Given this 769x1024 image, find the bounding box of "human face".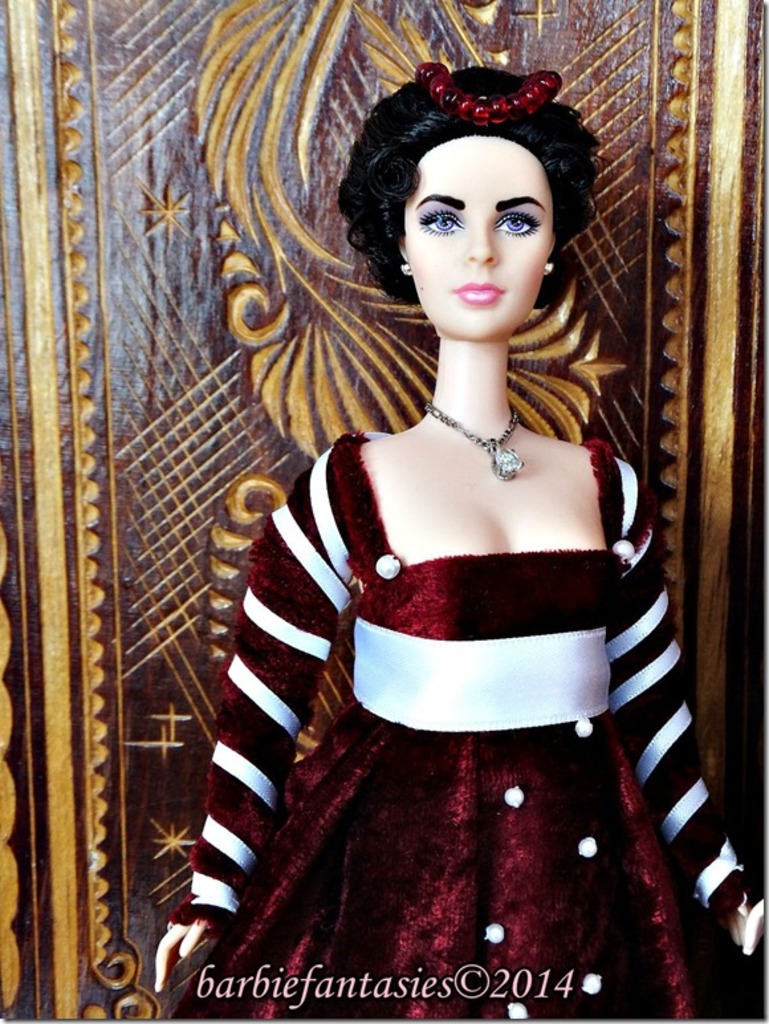
crop(407, 137, 548, 334).
